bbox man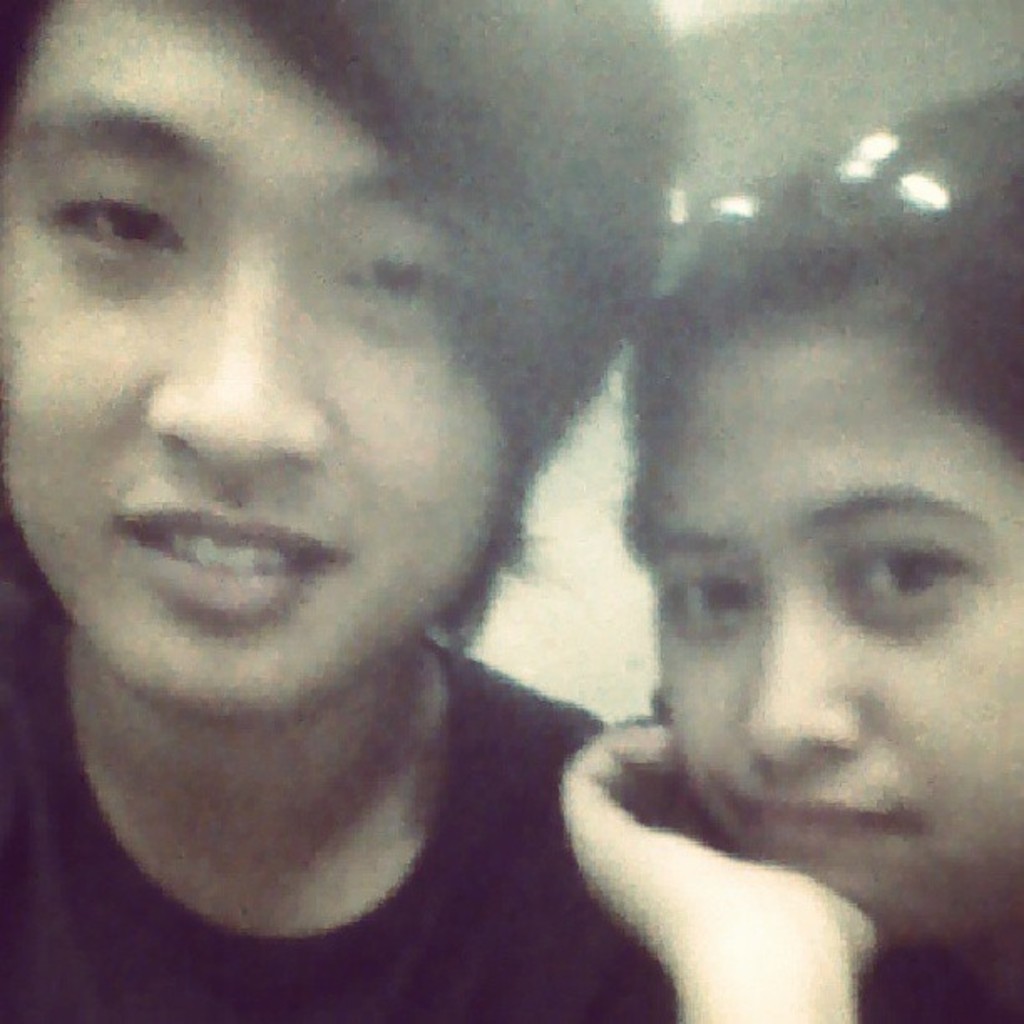
pyautogui.locateOnScreen(0, 42, 917, 1023)
